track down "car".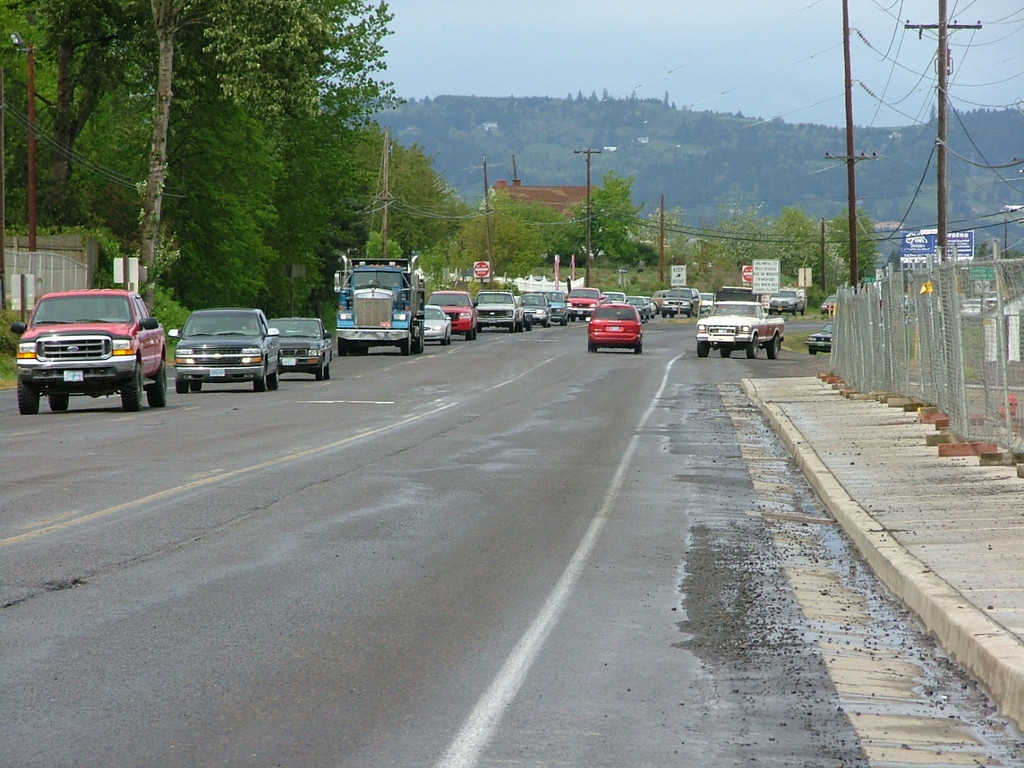
Tracked to box=[167, 306, 286, 393].
